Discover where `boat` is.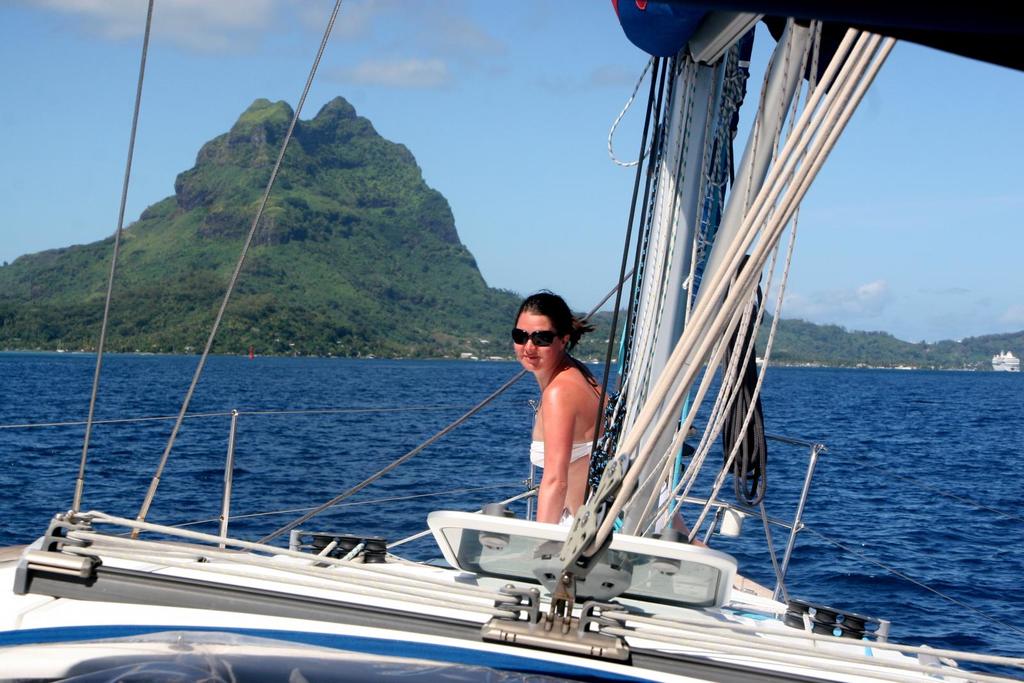
Discovered at [0, 0, 1023, 682].
